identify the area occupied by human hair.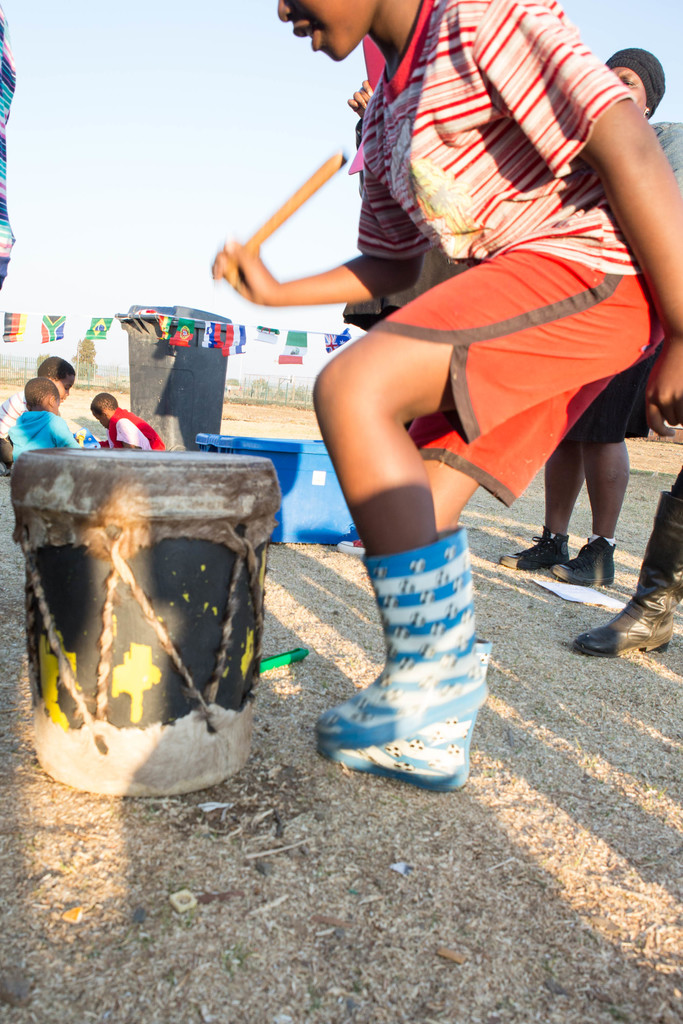
Area: (left=22, top=376, right=58, bottom=408).
